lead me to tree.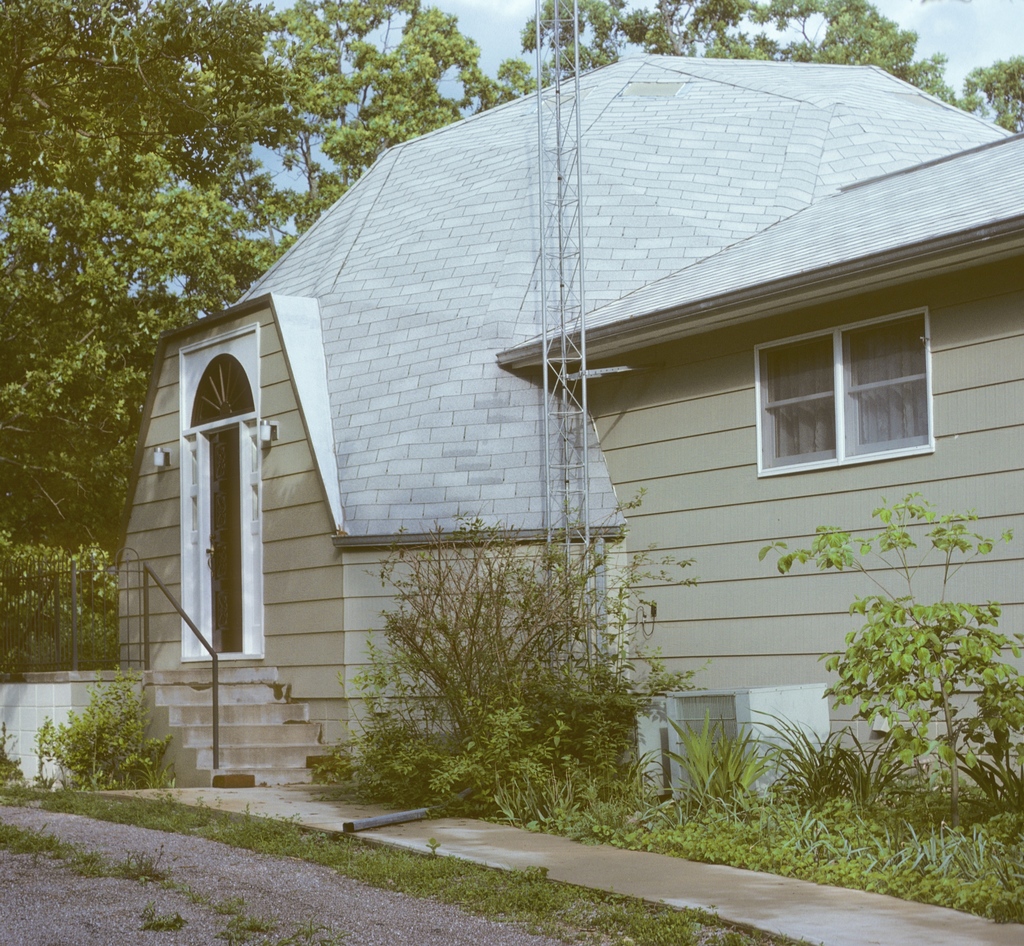
Lead to rect(0, 0, 516, 520).
